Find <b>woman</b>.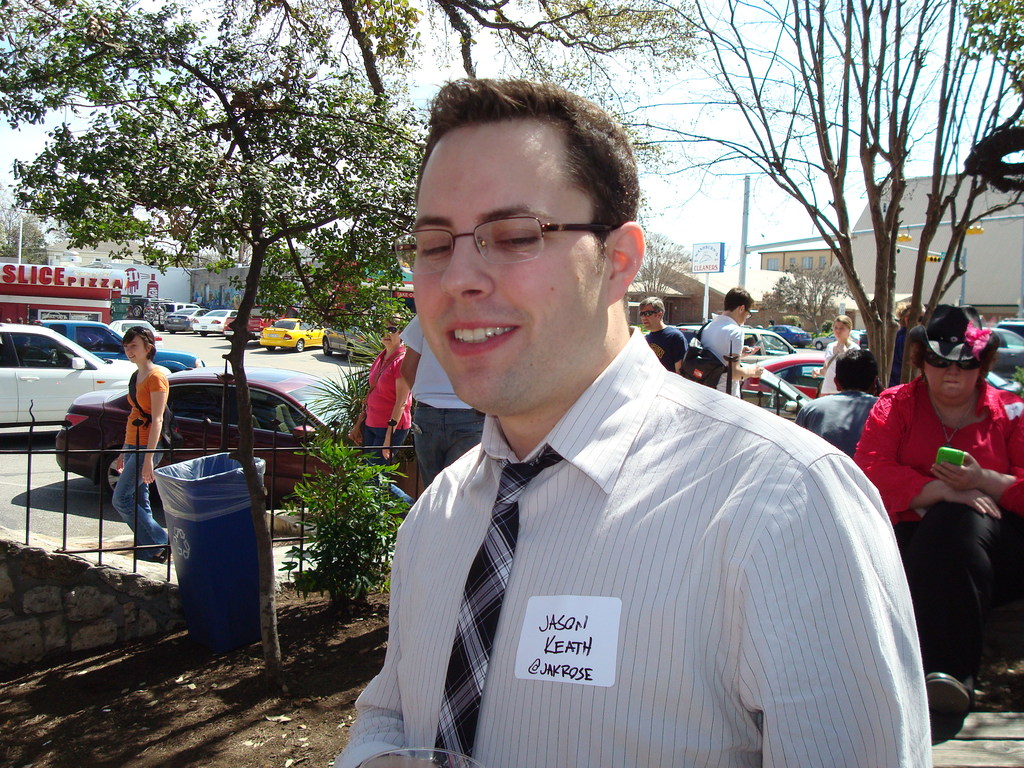
<box>112,327,173,563</box>.
